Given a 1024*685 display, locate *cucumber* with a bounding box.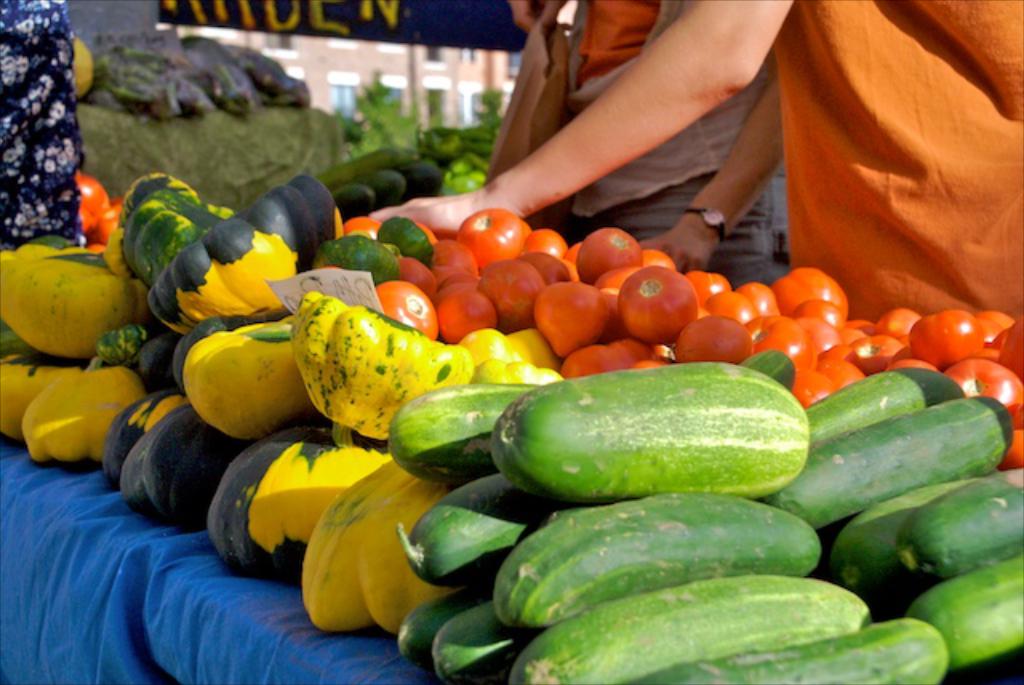
Located: pyautogui.locateOnScreen(507, 570, 872, 683).
